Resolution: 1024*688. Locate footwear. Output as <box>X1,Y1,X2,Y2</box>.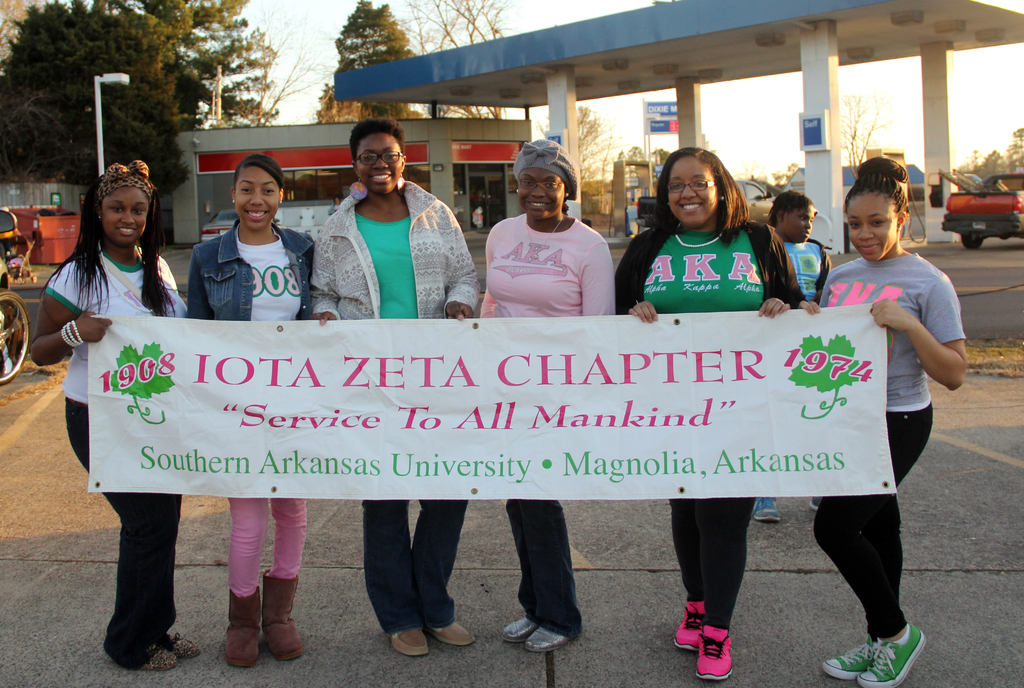
<box>678,602,711,646</box>.
